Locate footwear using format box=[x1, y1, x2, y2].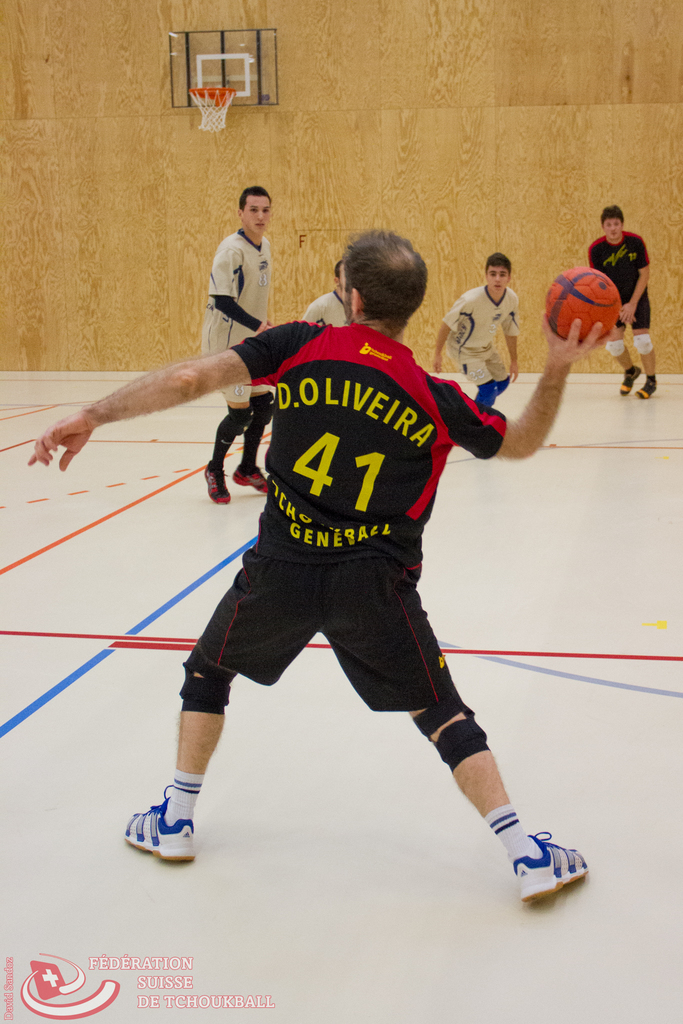
box=[198, 460, 235, 507].
